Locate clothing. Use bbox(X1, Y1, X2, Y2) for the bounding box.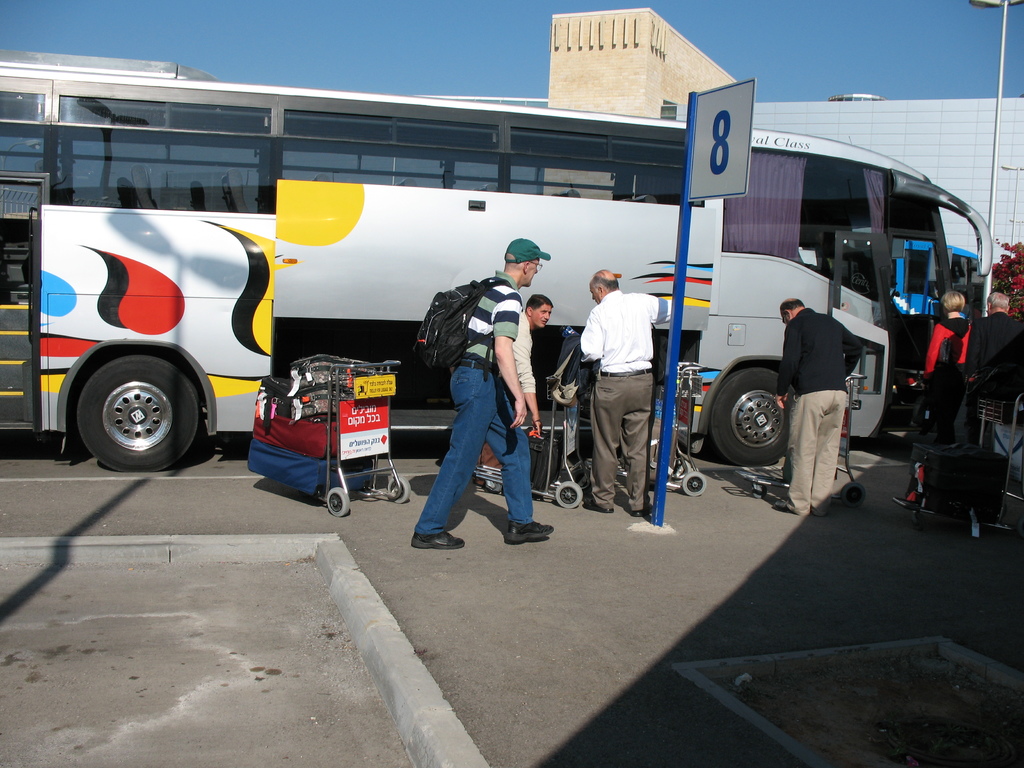
bbox(964, 312, 1023, 399).
